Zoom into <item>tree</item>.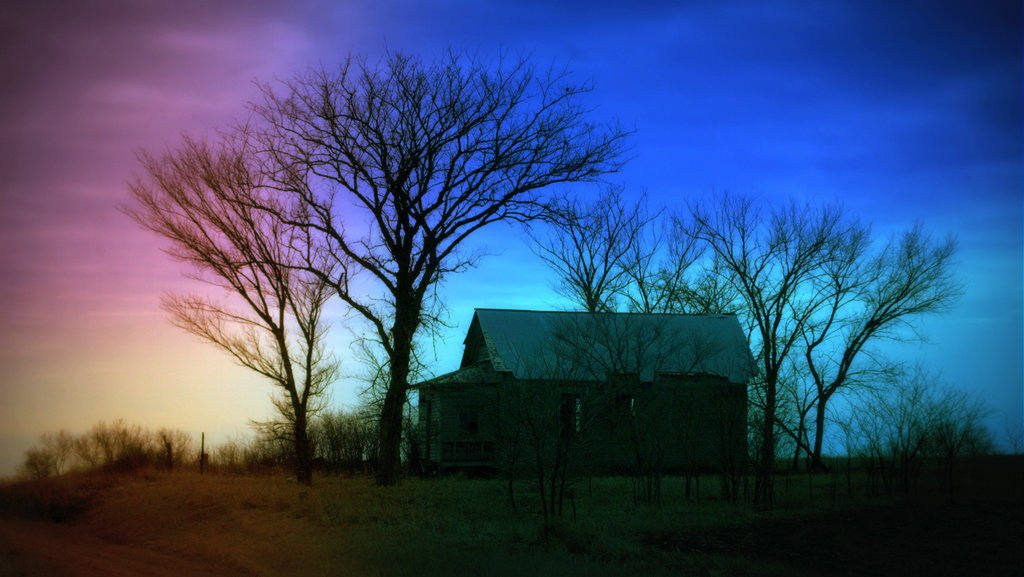
Zoom target: region(35, 409, 209, 482).
